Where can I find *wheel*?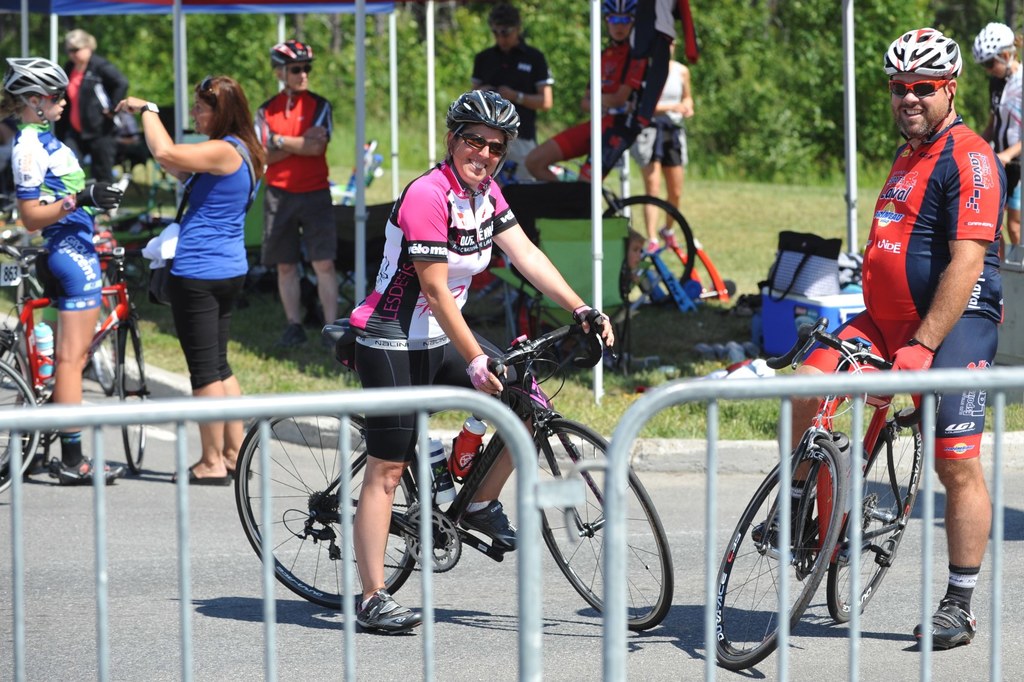
You can find it at BBox(532, 420, 672, 631).
